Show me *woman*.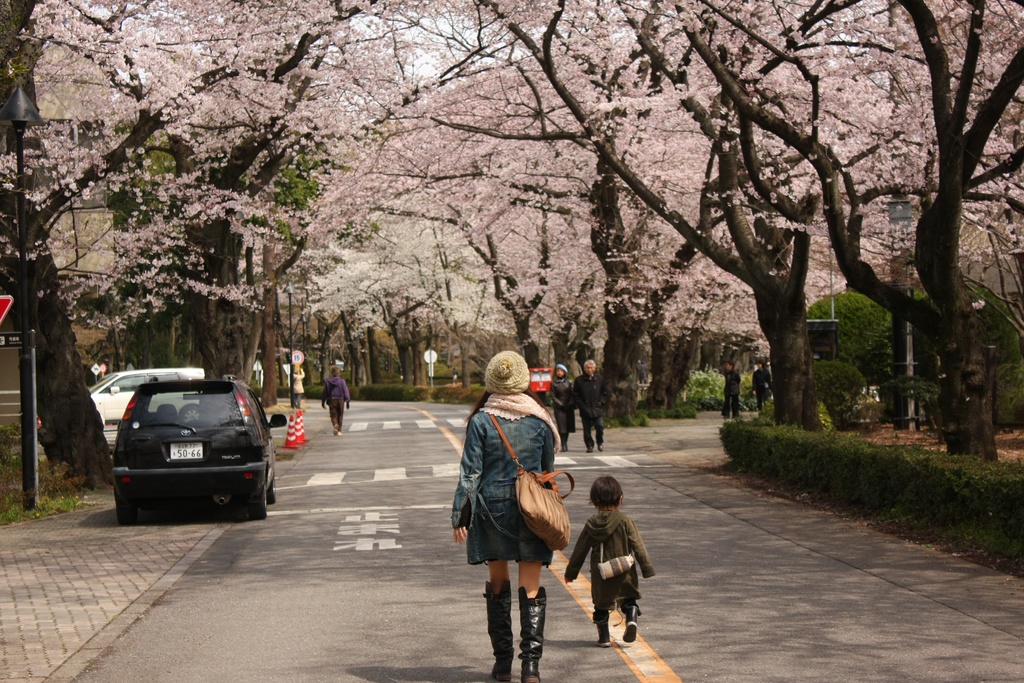
*woman* is here: crop(550, 365, 576, 455).
